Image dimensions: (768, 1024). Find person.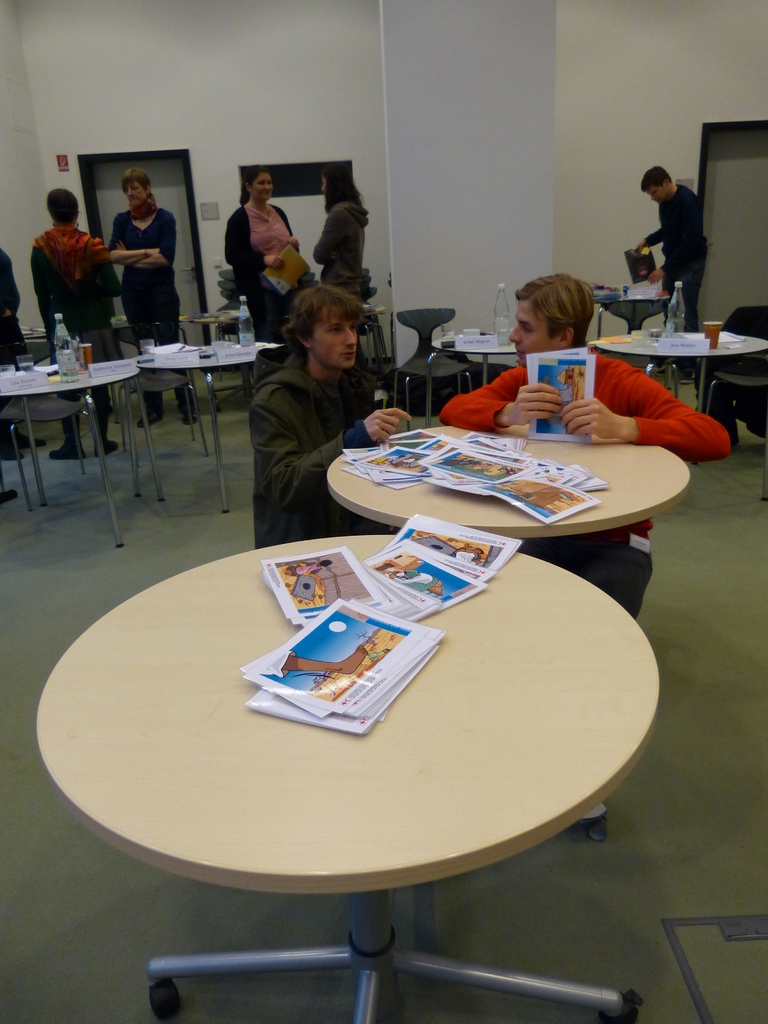
select_region(238, 269, 411, 547).
